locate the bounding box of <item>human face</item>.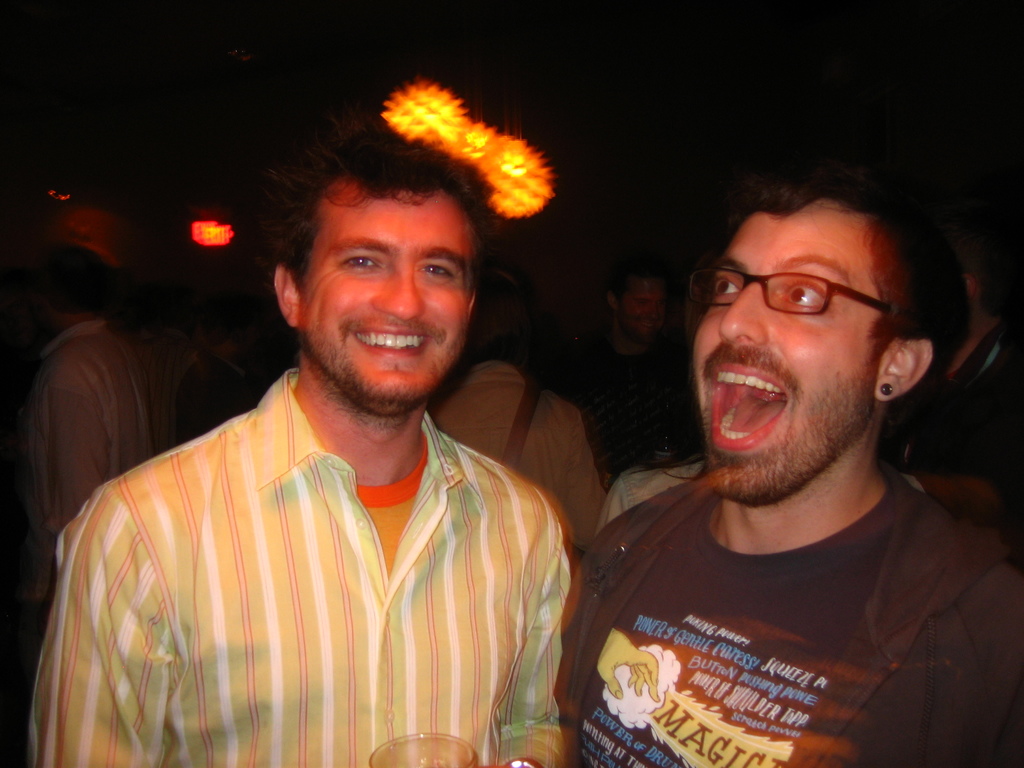
Bounding box: 621,281,664,338.
